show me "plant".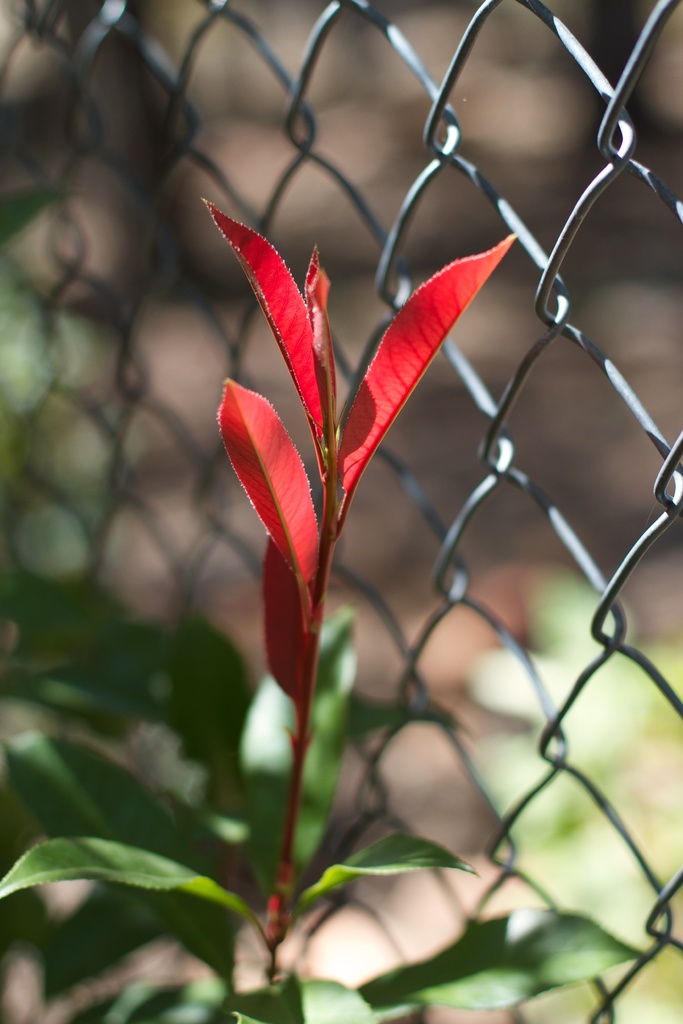
"plant" is here: {"x1": 0, "y1": 188, "x2": 655, "y2": 1023}.
